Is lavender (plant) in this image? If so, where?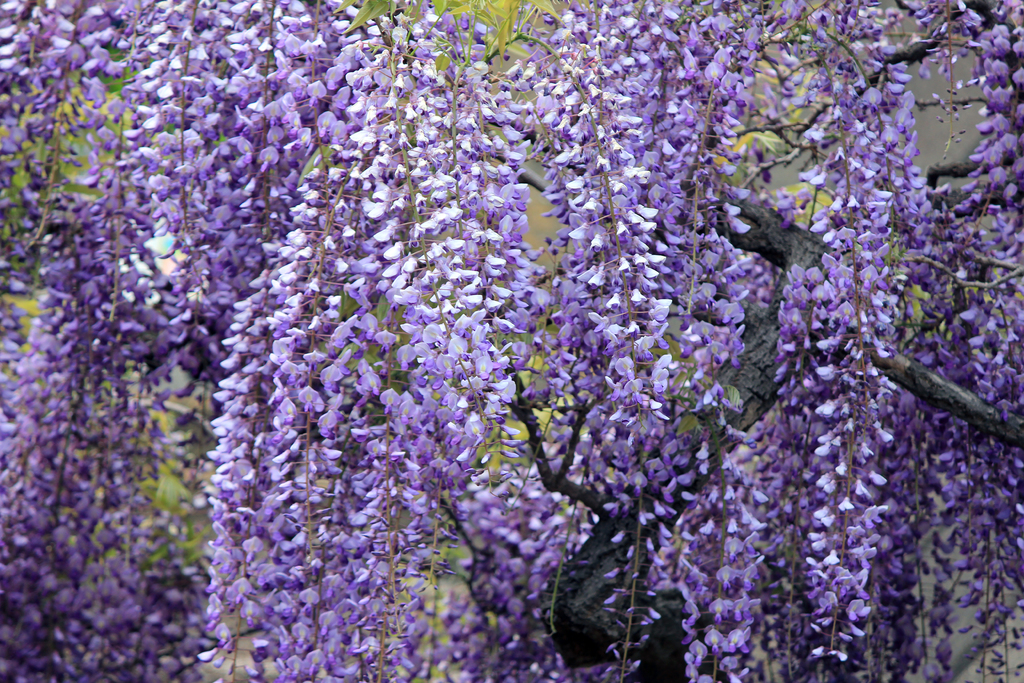
Yes, at (x1=969, y1=0, x2=1023, y2=221).
